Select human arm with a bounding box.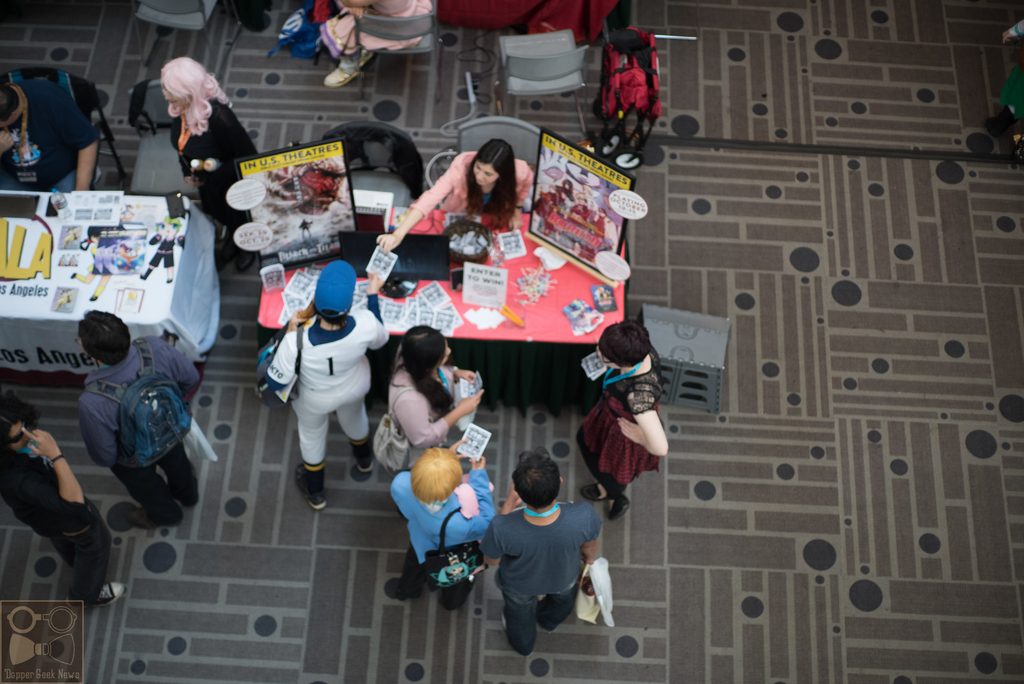
[508,156,535,232].
